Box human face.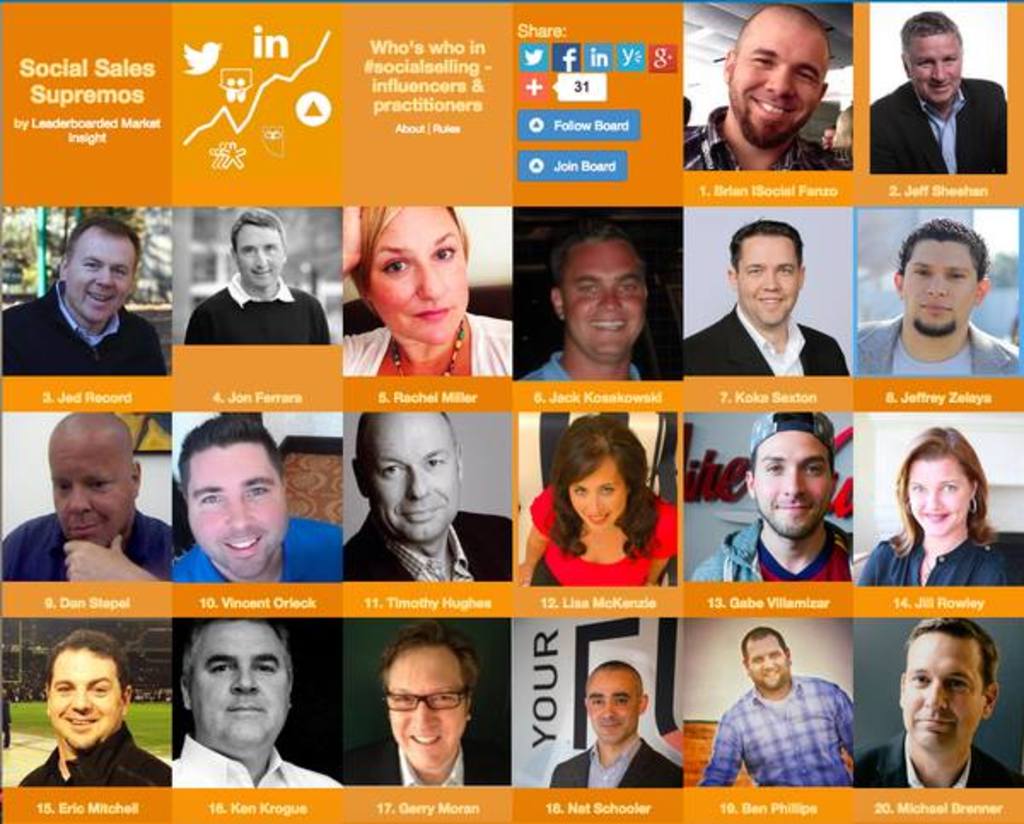
x1=46 y1=652 x2=123 y2=744.
